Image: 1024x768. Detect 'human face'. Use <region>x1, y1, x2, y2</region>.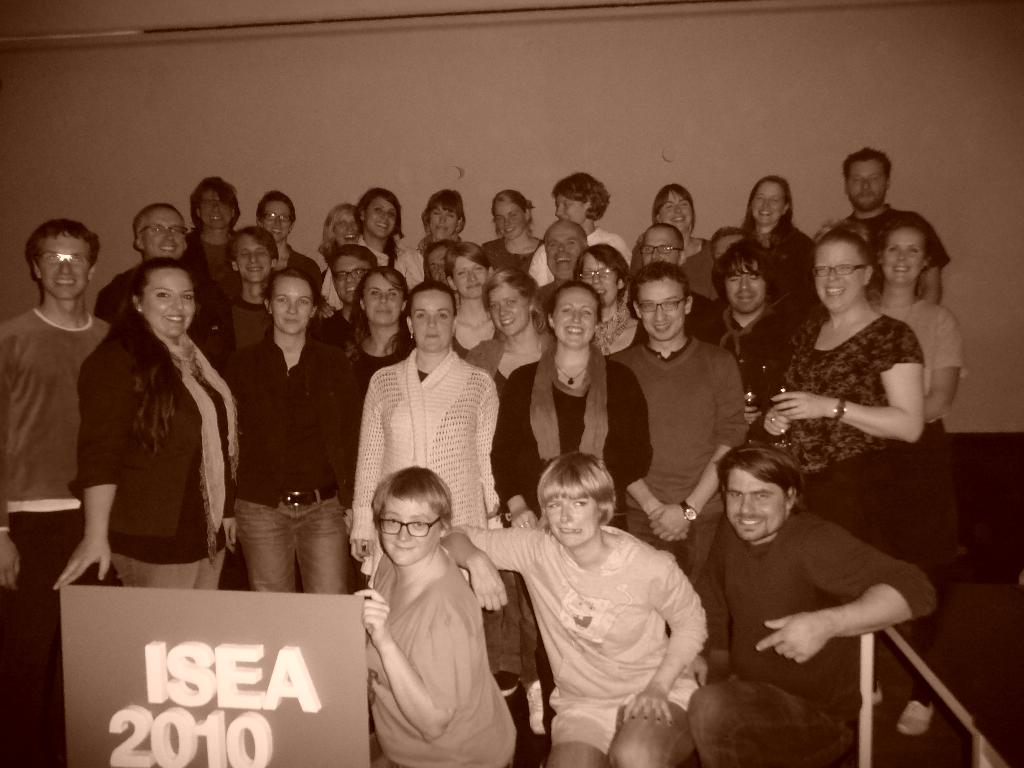
<region>260, 201, 291, 238</region>.
